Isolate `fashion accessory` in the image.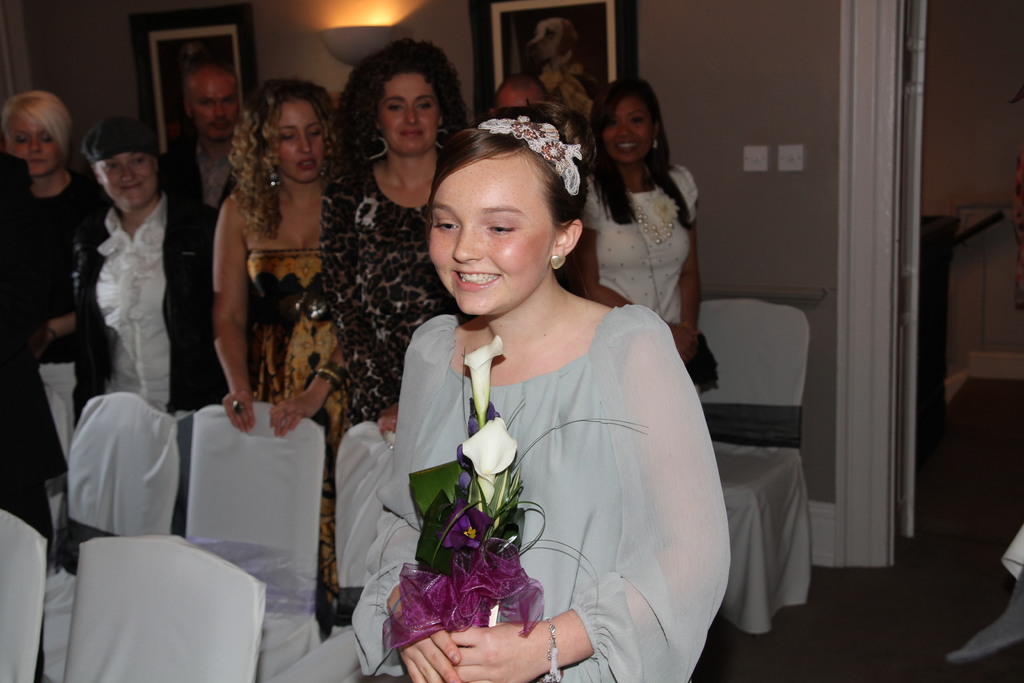
Isolated region: <box>88,117,159,158</box>.
